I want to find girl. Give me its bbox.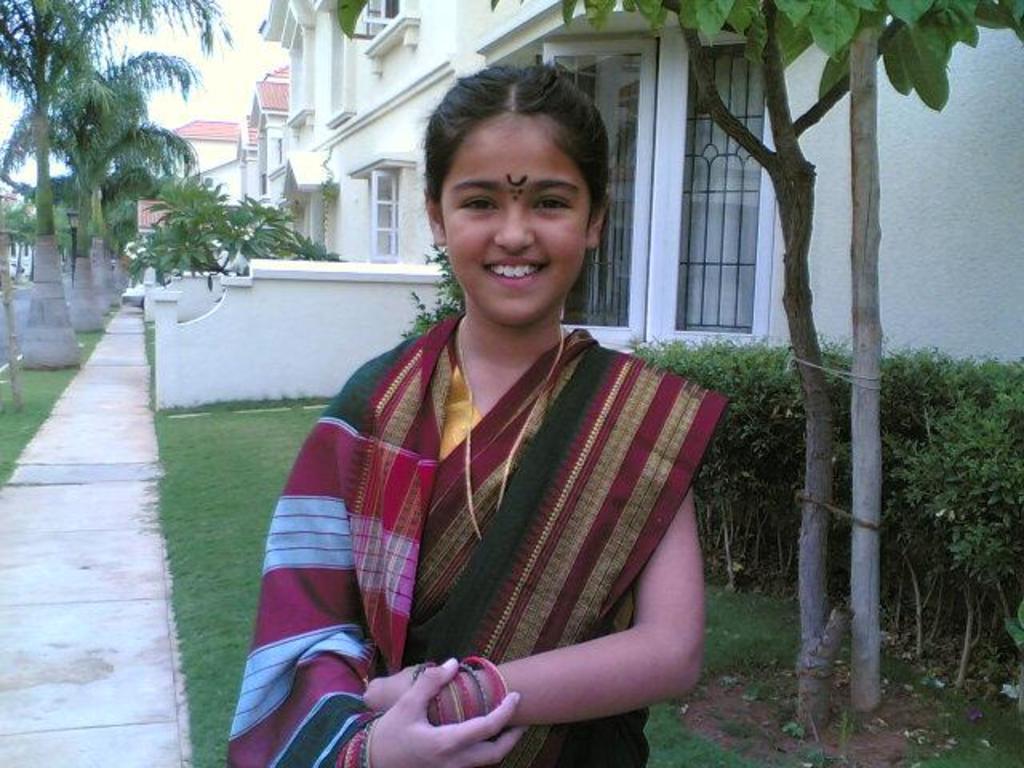
bbox(227, 56, 731, 766).
